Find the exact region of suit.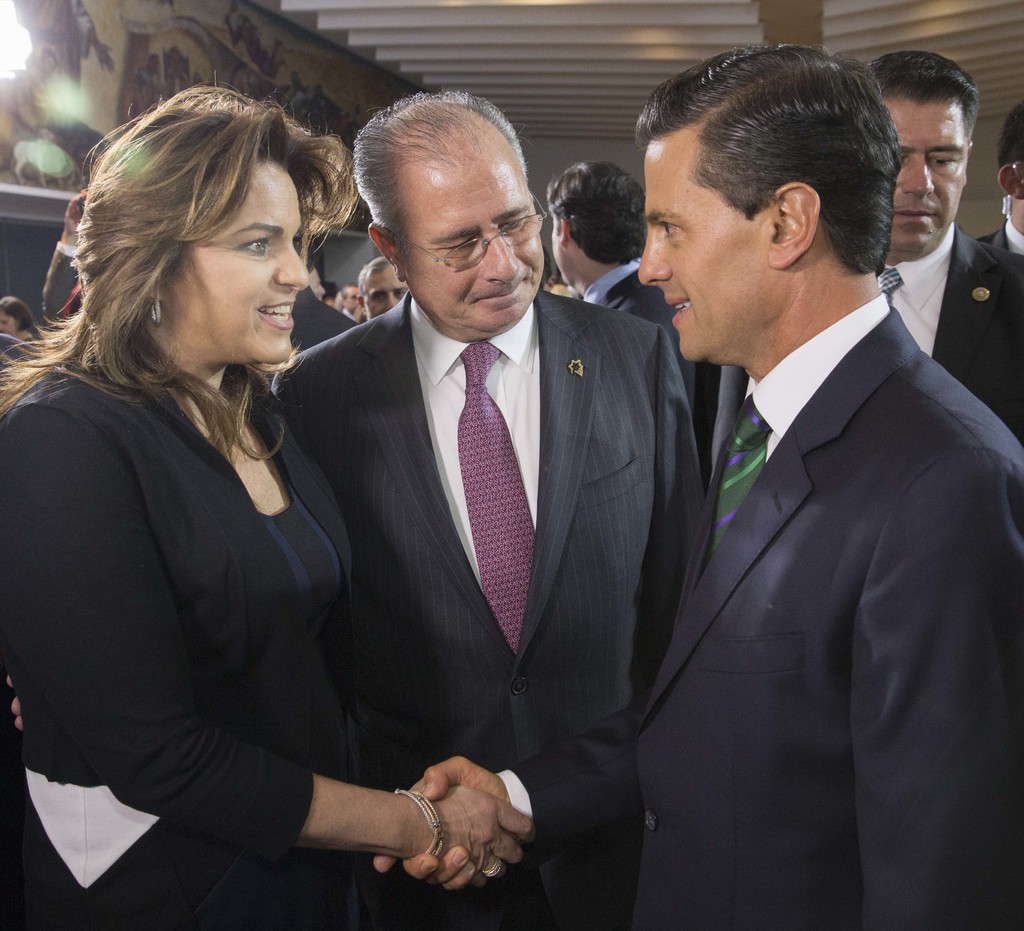
Exact region: bbox=[584, 261, 694, 421].
